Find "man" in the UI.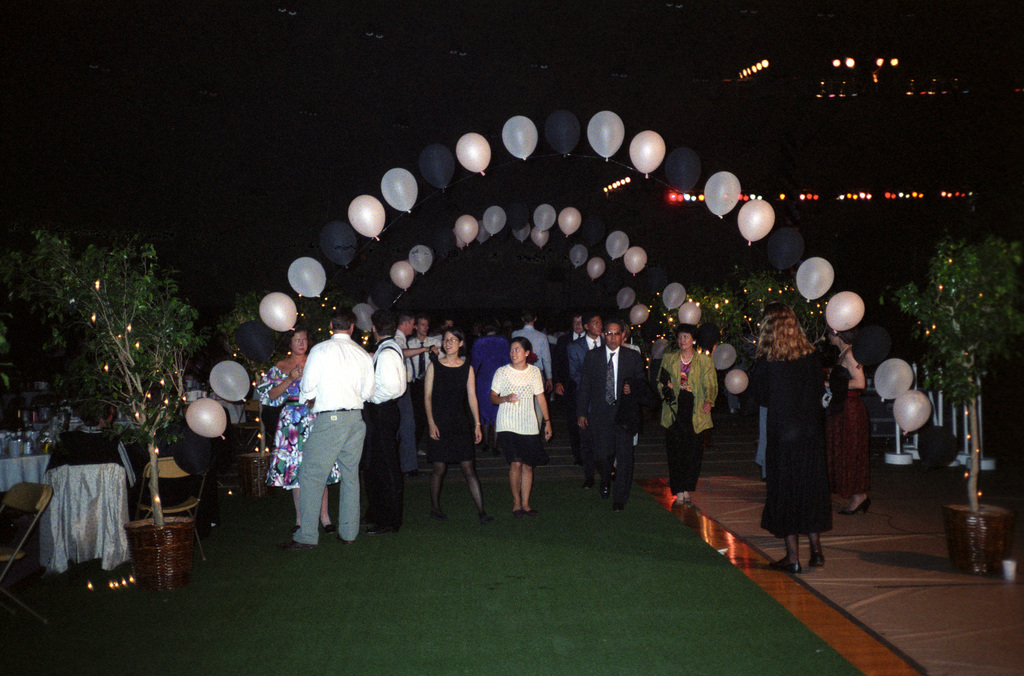
UI element at 359:314:419:538.
